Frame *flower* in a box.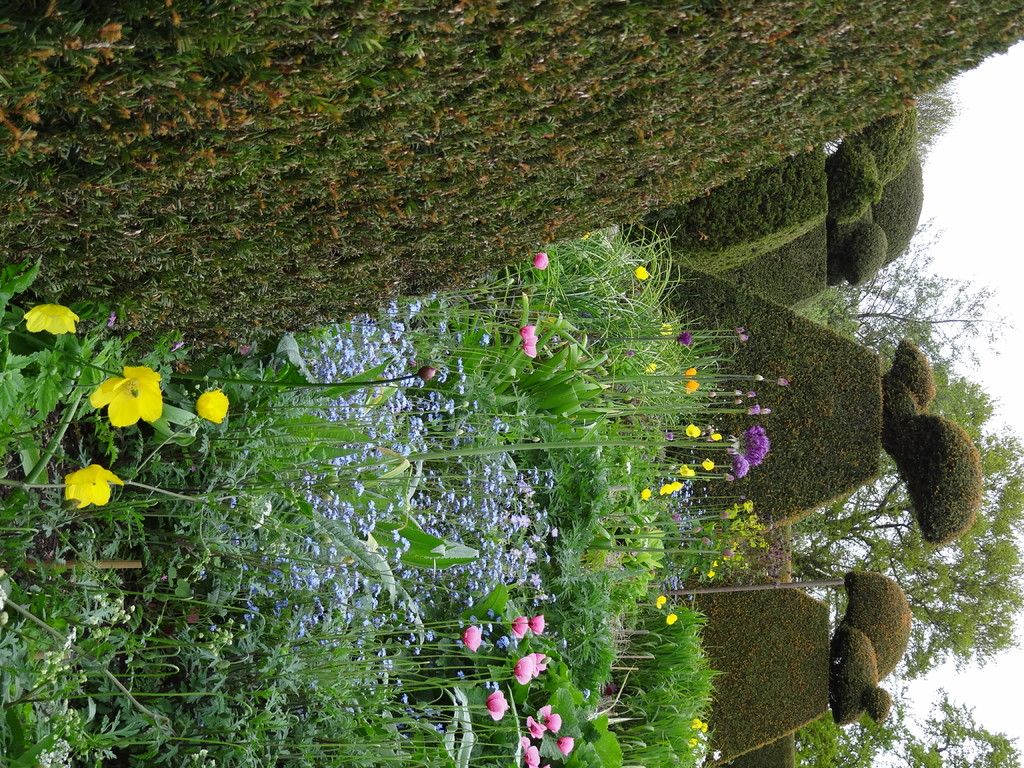
{"left": 86, "top": 365, "right": 163, "bottom": 429}.
